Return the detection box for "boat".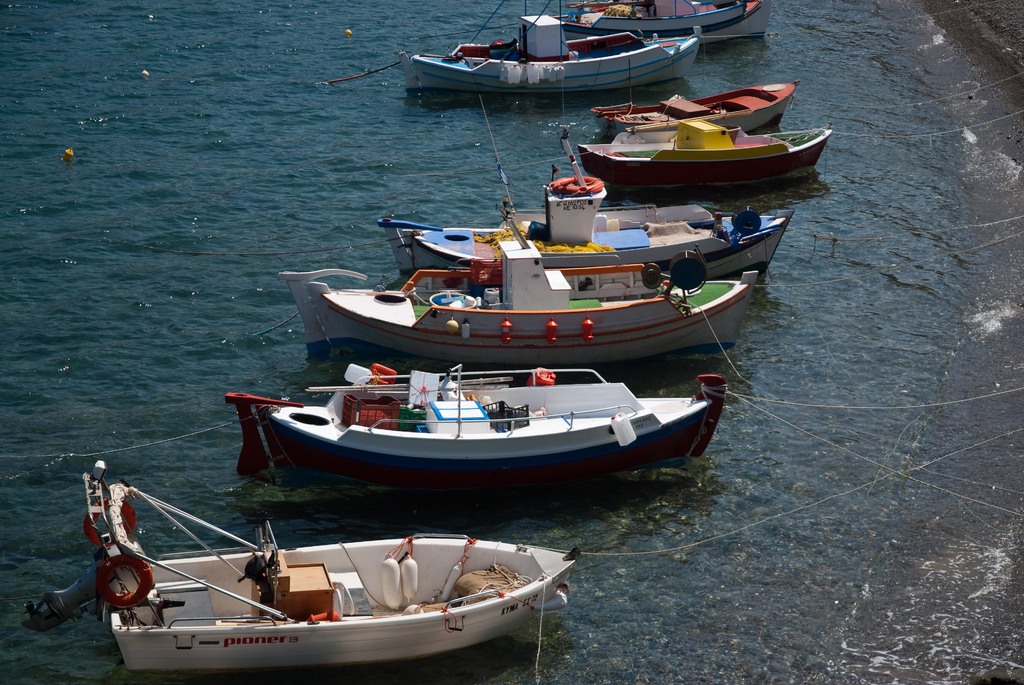
(x1=216, y1=353, x2=729, y2=513).
